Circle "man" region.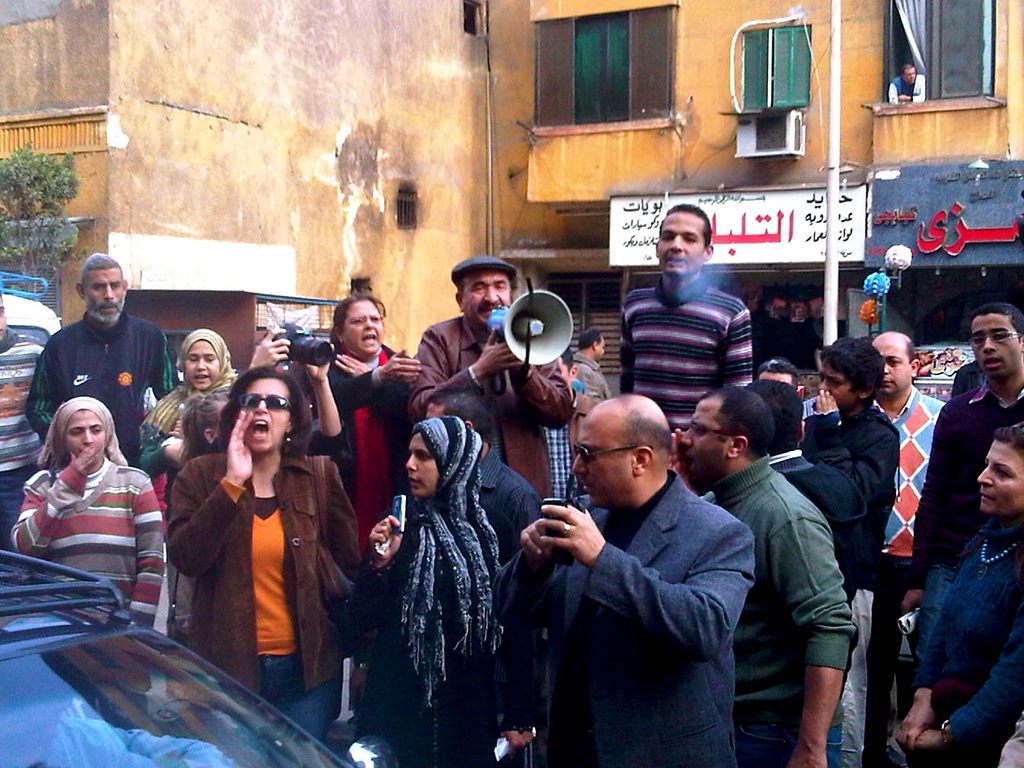
Region: region(873, 331, 950, 767).
